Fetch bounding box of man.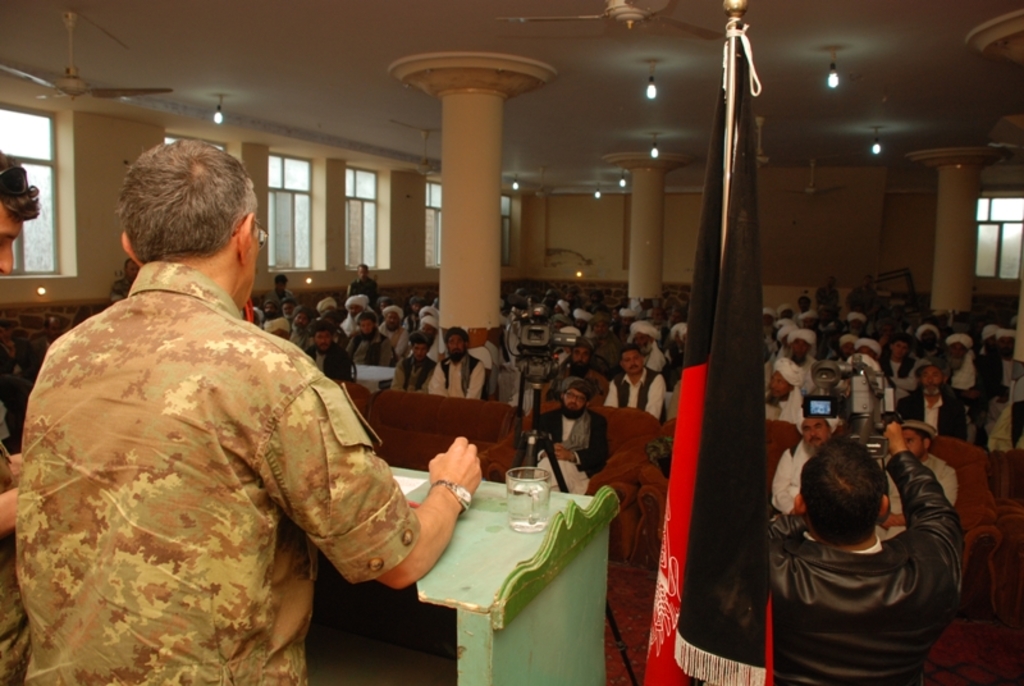
Bbox: bbox=(294, 323, 349, 385).
